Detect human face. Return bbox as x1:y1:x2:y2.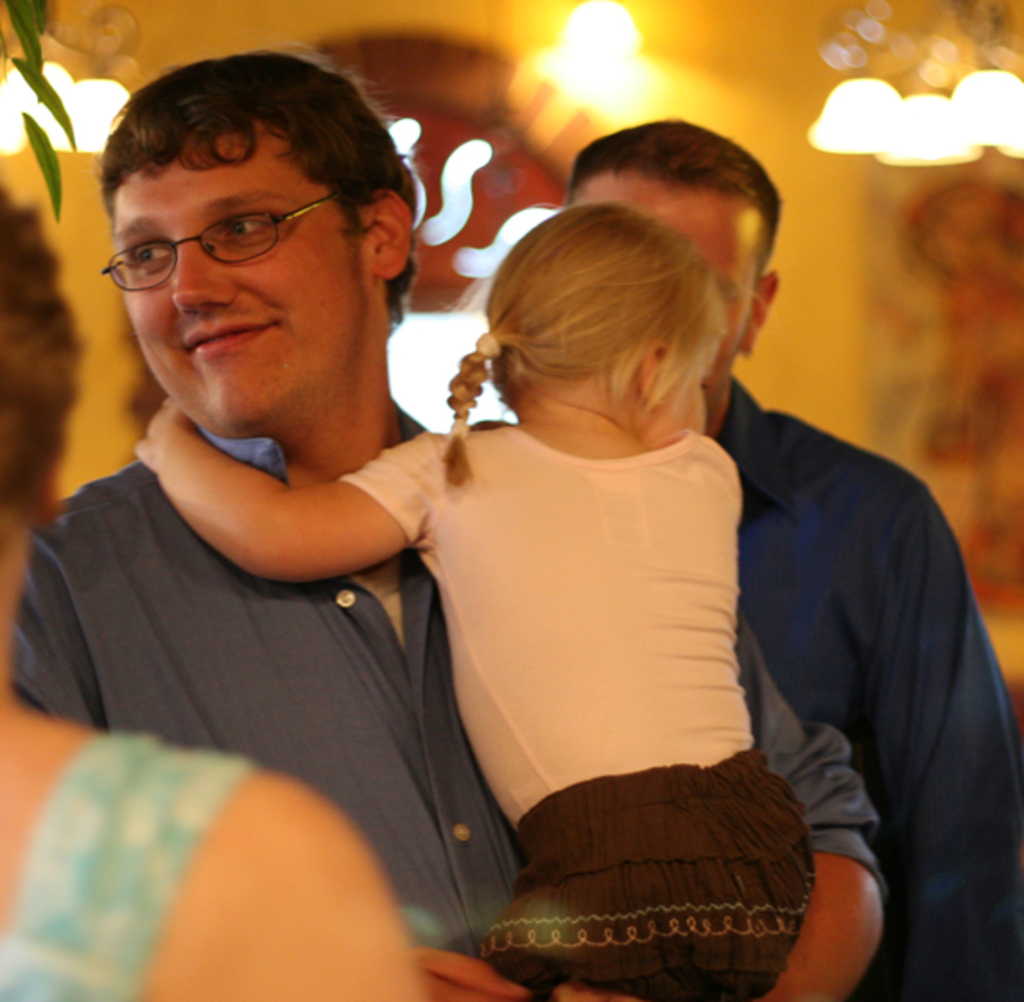
565:172:750:380.
